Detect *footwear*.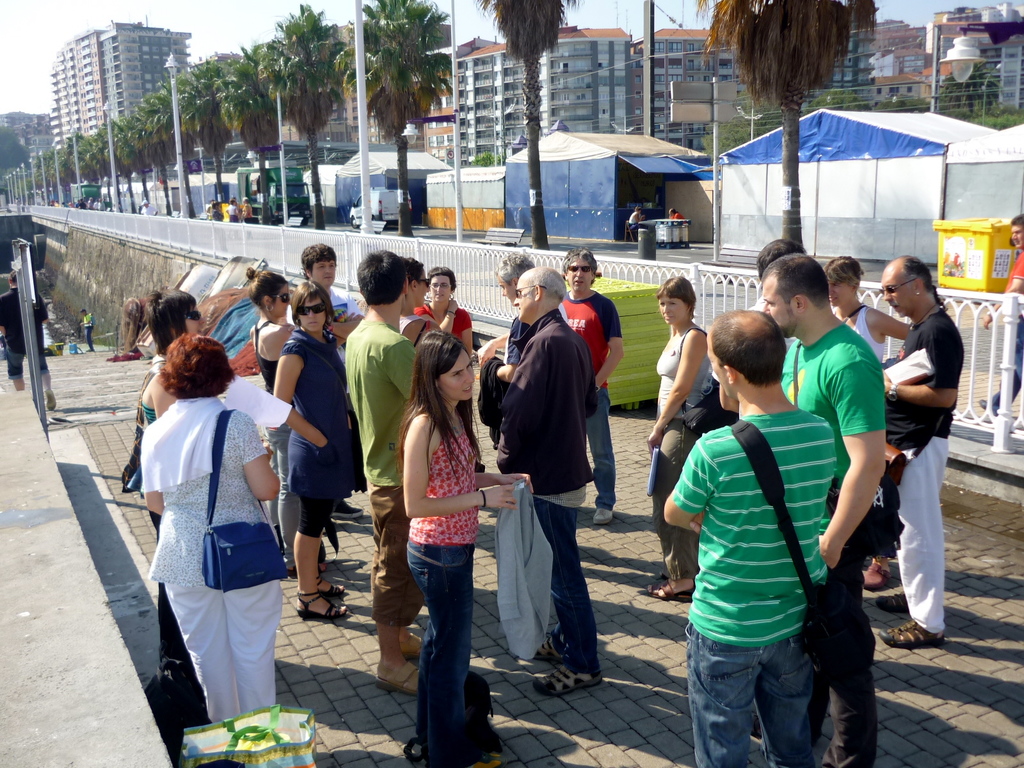
Detected at region(982, 393, 996, 424).
